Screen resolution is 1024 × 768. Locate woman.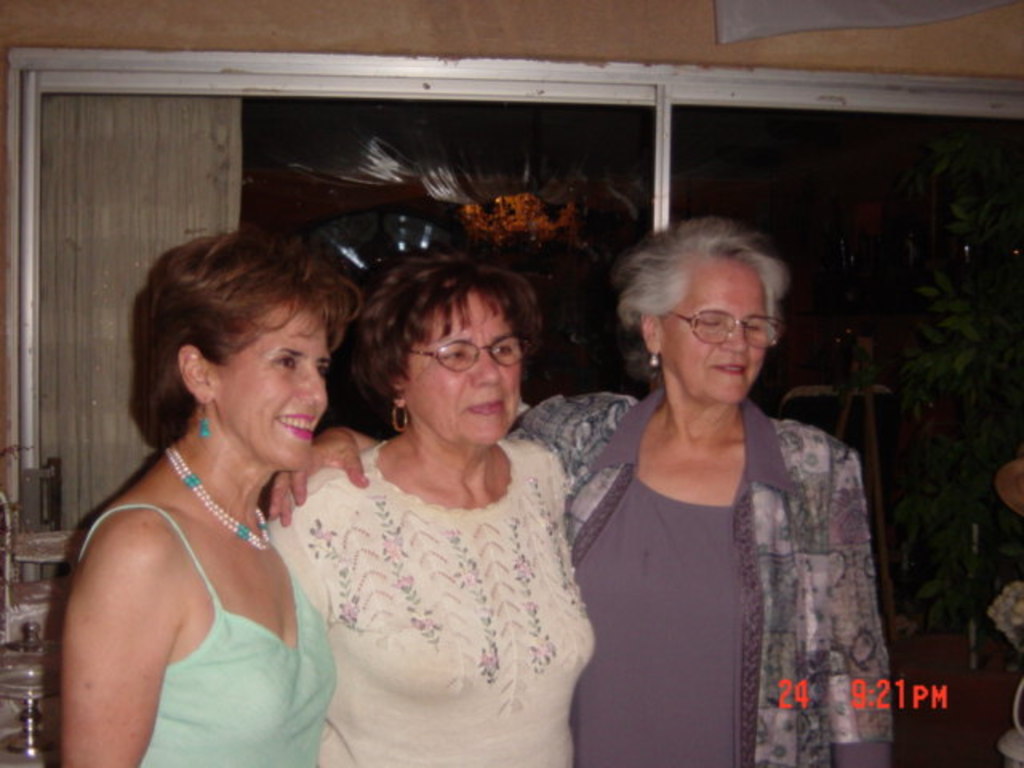
<box>54,229,330,766</box>.
